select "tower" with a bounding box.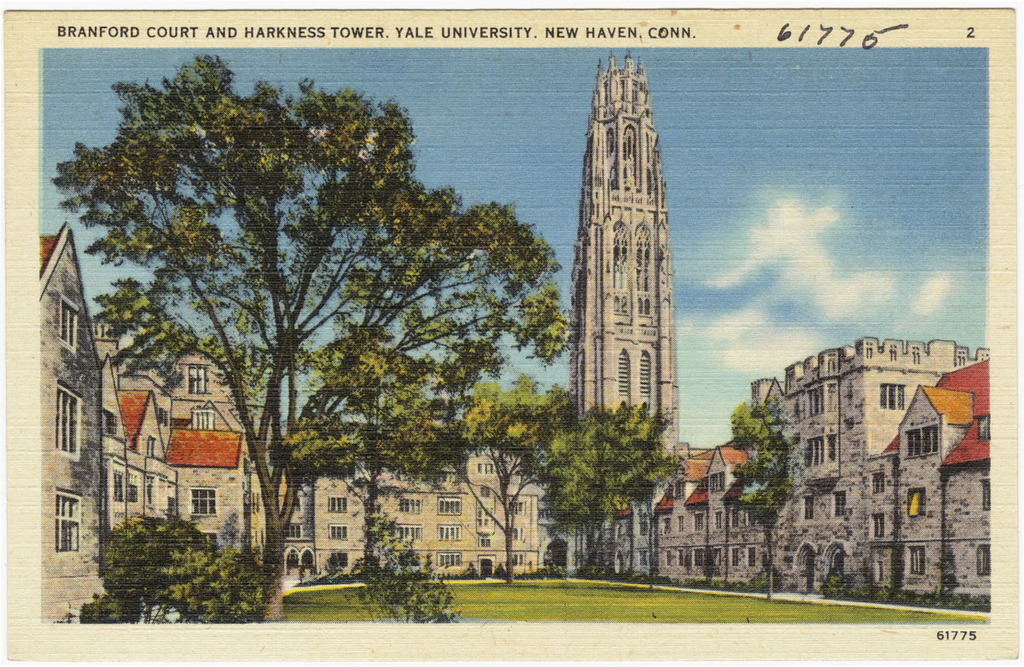
left=567, top=48, right=683, bottom=461.
